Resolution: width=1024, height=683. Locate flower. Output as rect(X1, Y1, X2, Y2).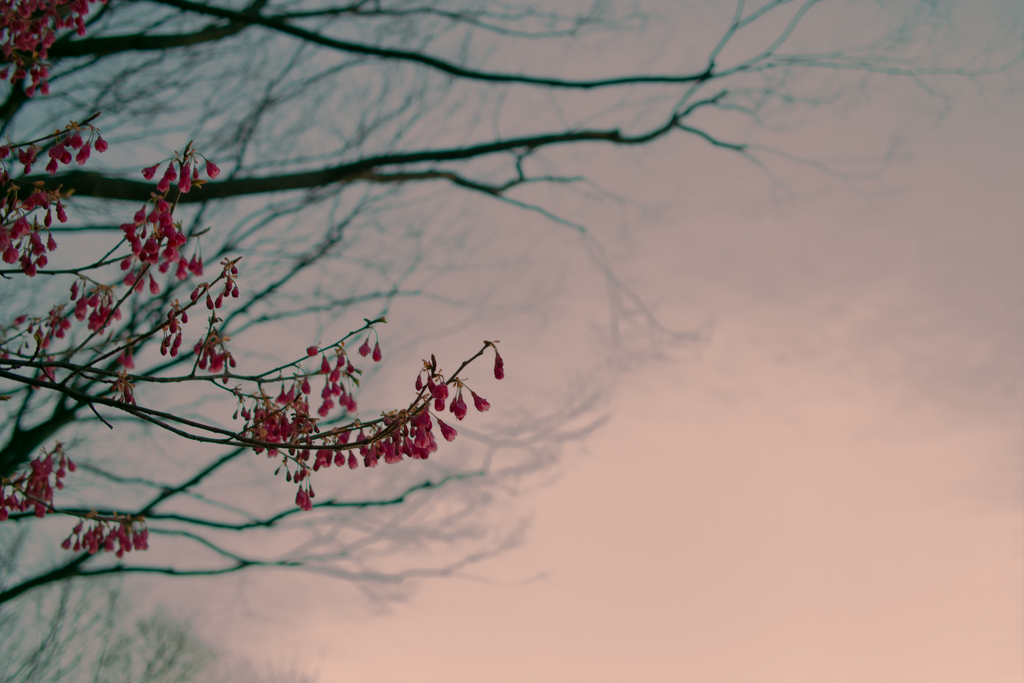
rect(226, 314, 515, 511).
